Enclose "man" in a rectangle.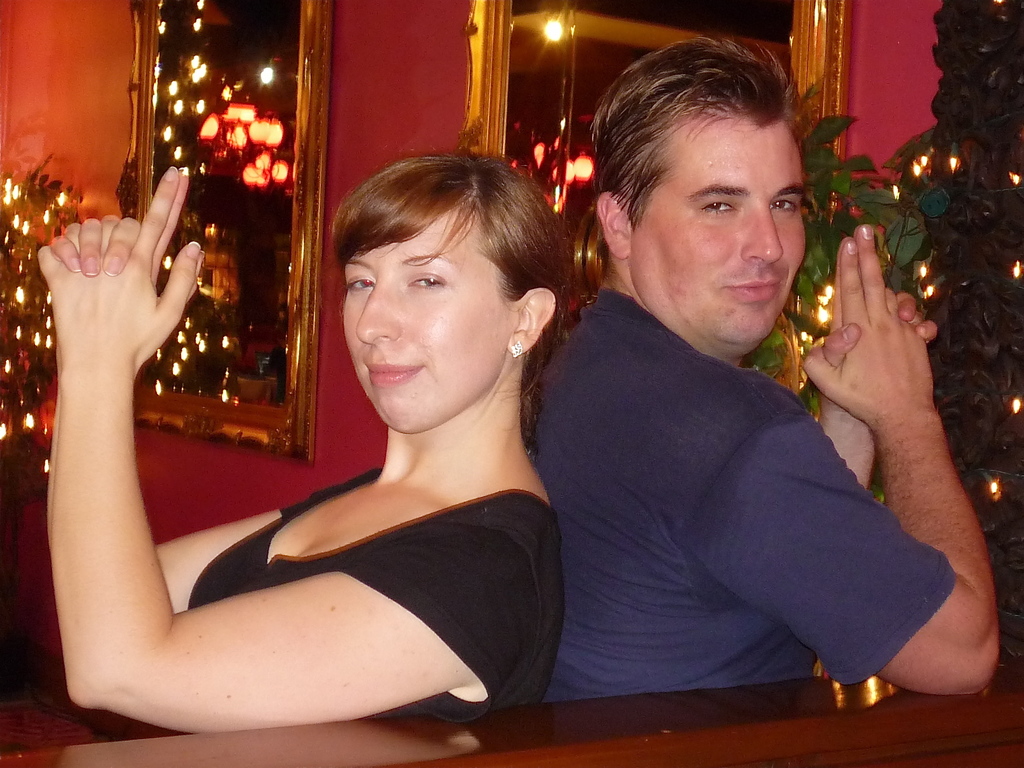
BBox(538, 31, 989, 696).
